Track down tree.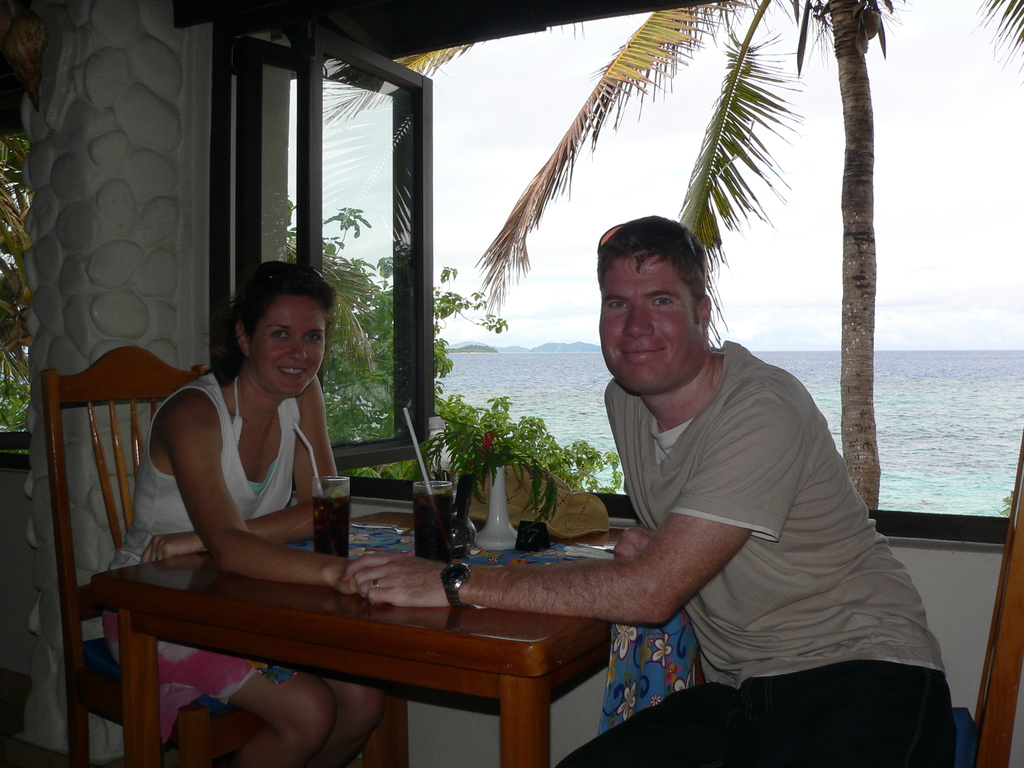
Tracked to (318,0,1023,516).
